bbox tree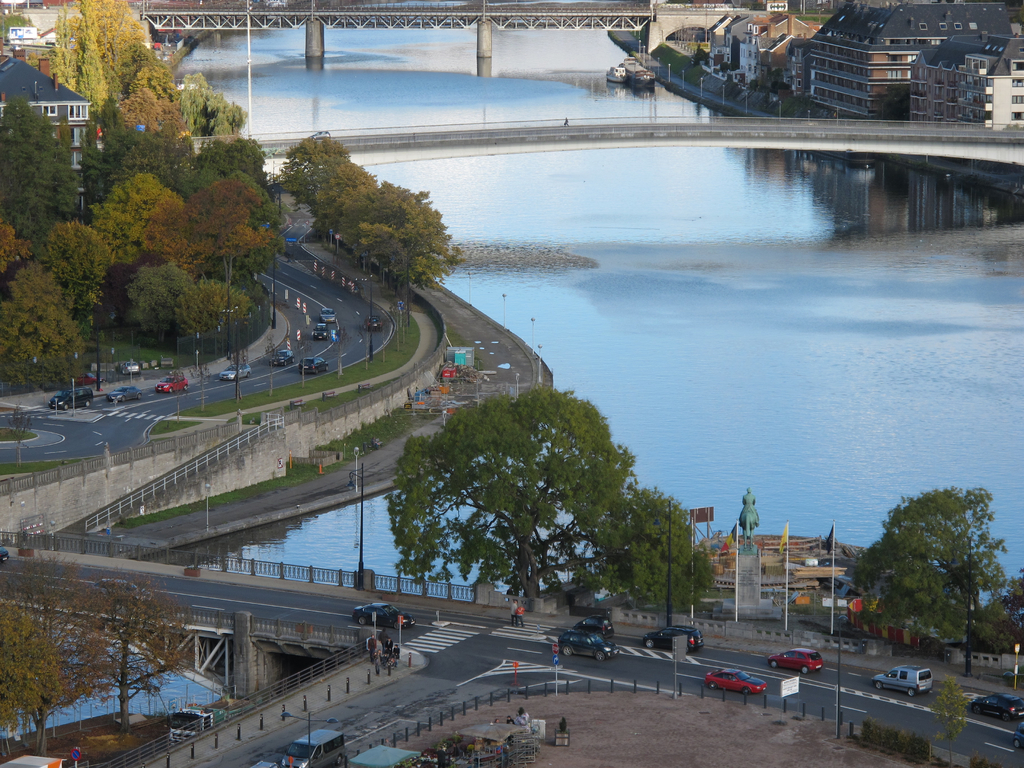
detection(972, 579, 1023, 655)
